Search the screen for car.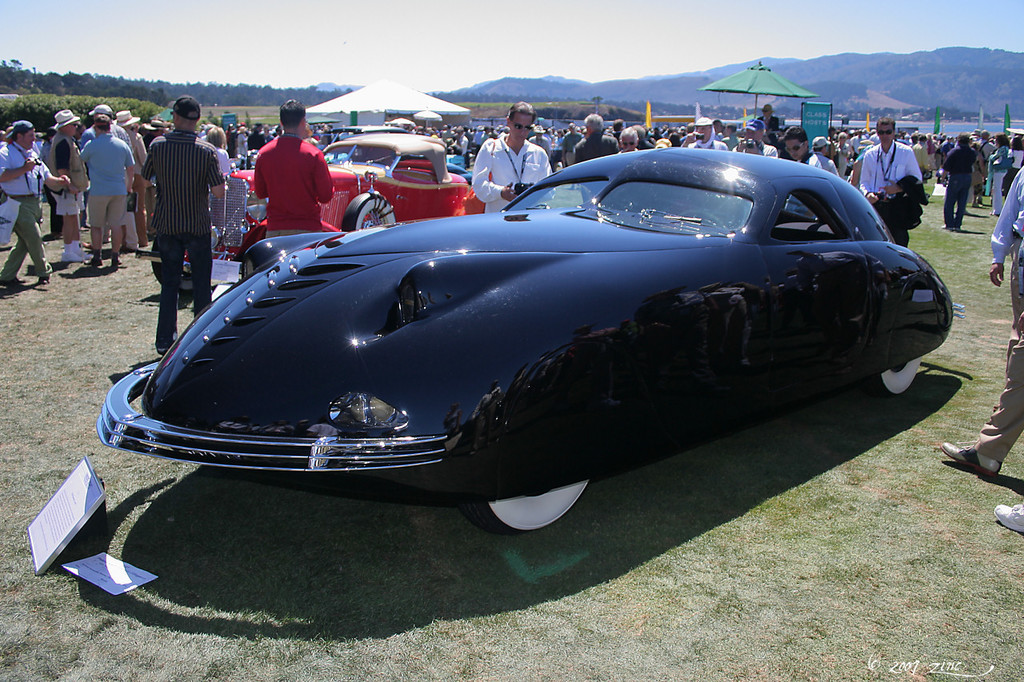
Found at 235/148/473/183.
